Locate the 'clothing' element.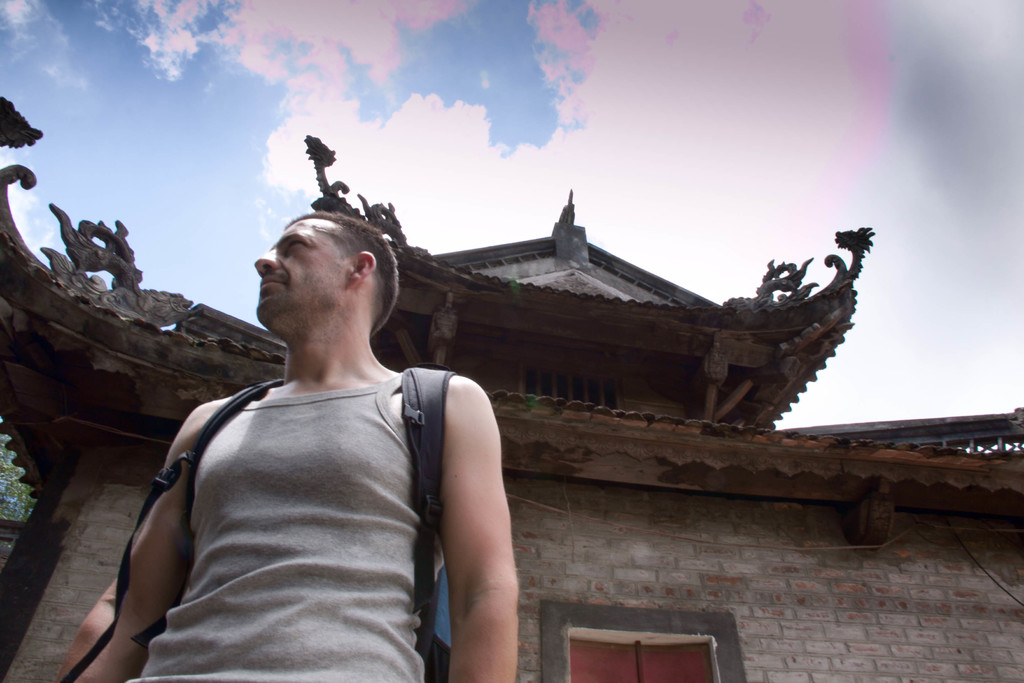
Element bbox: {"left": 150, "top": 320, "right": 493, "bottom": 668}.
